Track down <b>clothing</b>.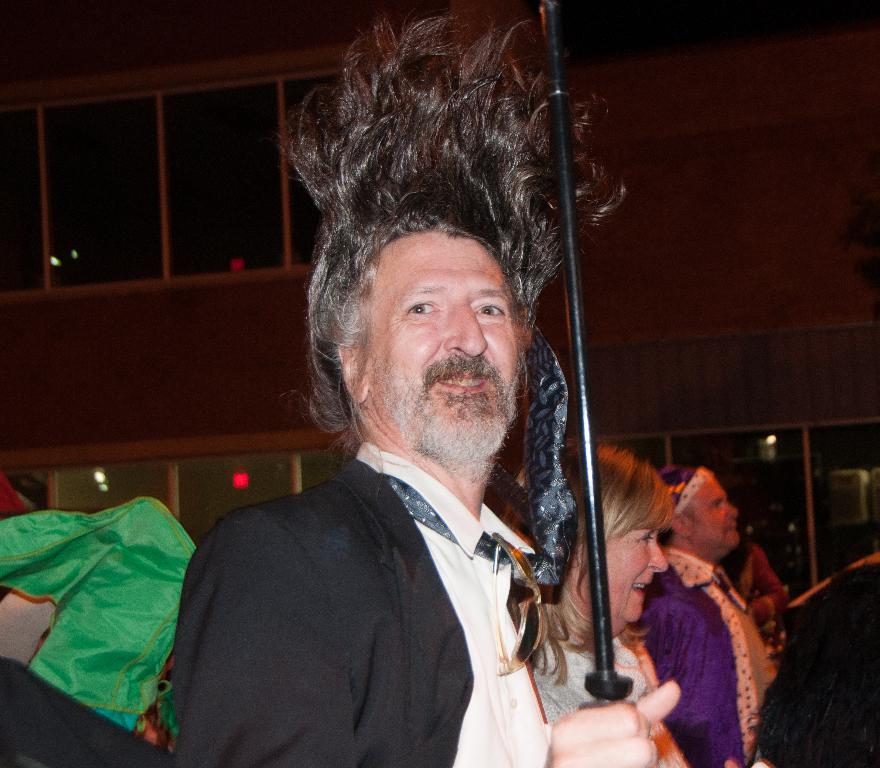
Tracked to (x1=642, y1=546, x2=759, y2=767).
